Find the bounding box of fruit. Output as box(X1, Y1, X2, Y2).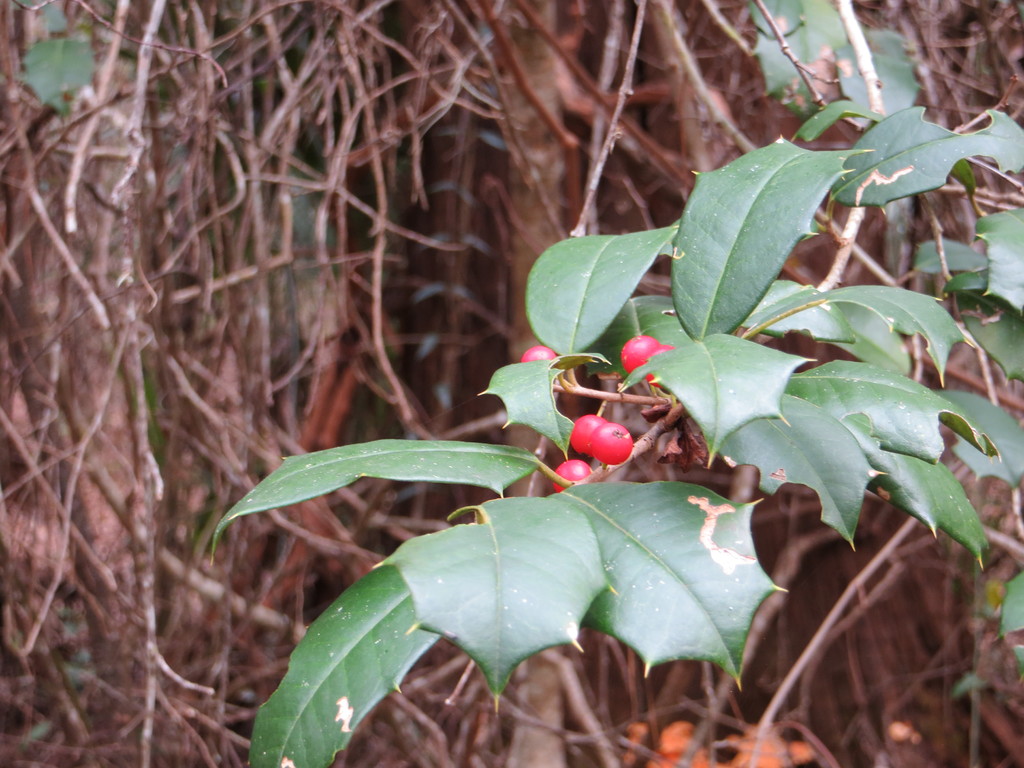
box(646, 342, 678, 388).
